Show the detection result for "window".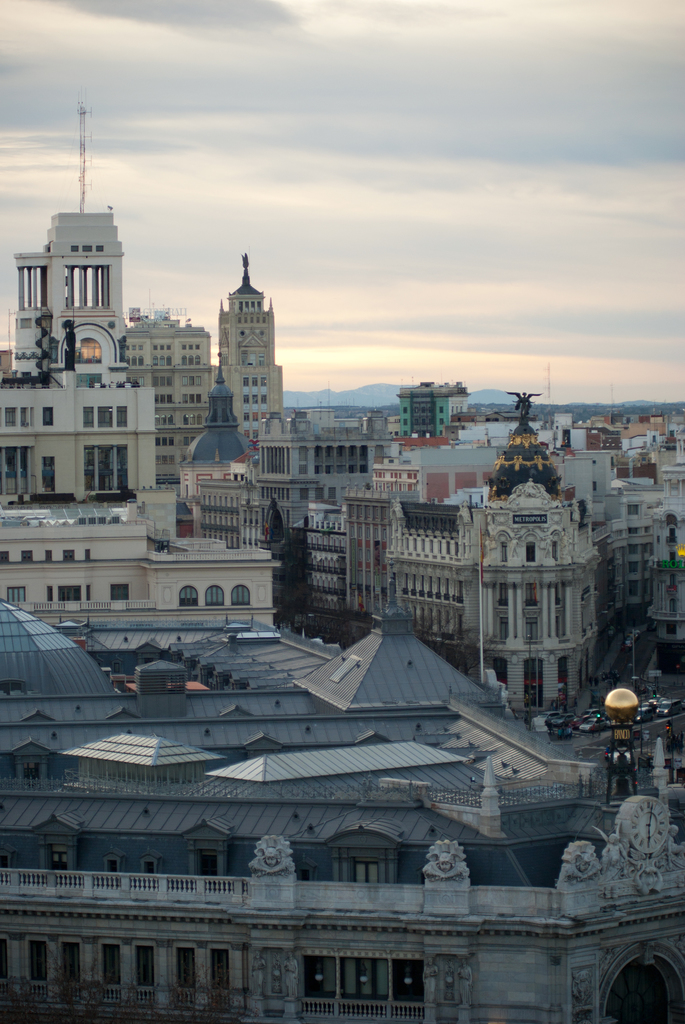
[x1=629, y1=525, x2=637, y2=534].
